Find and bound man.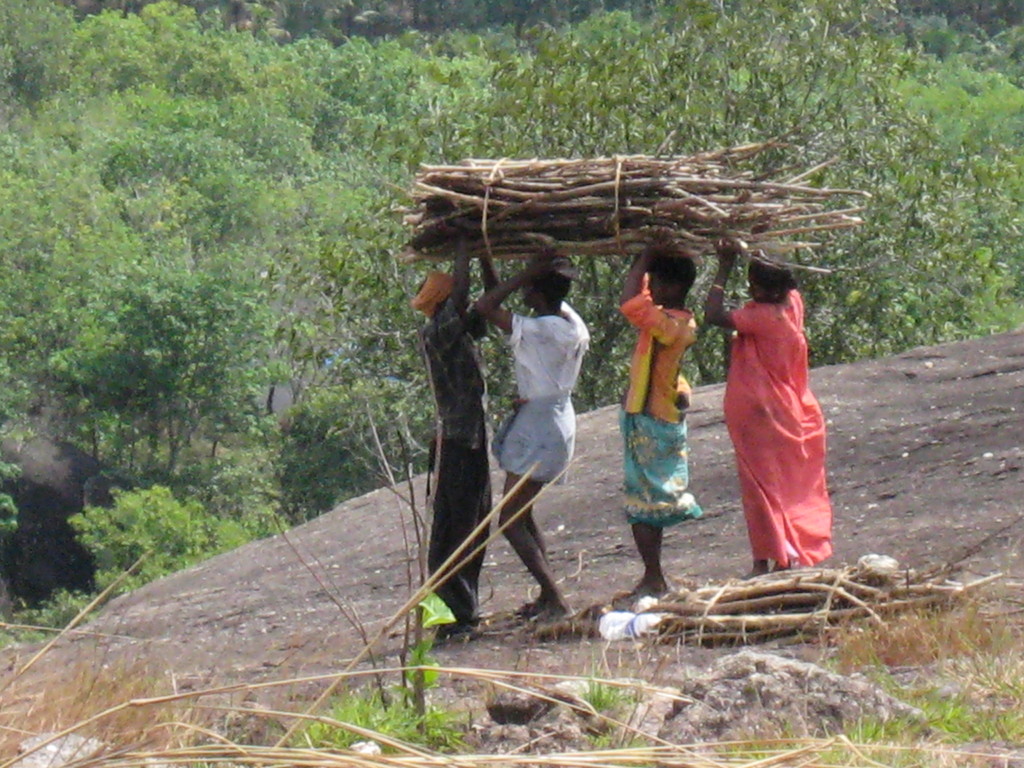
Bound: bbox=(483, 253, 600, 620).
